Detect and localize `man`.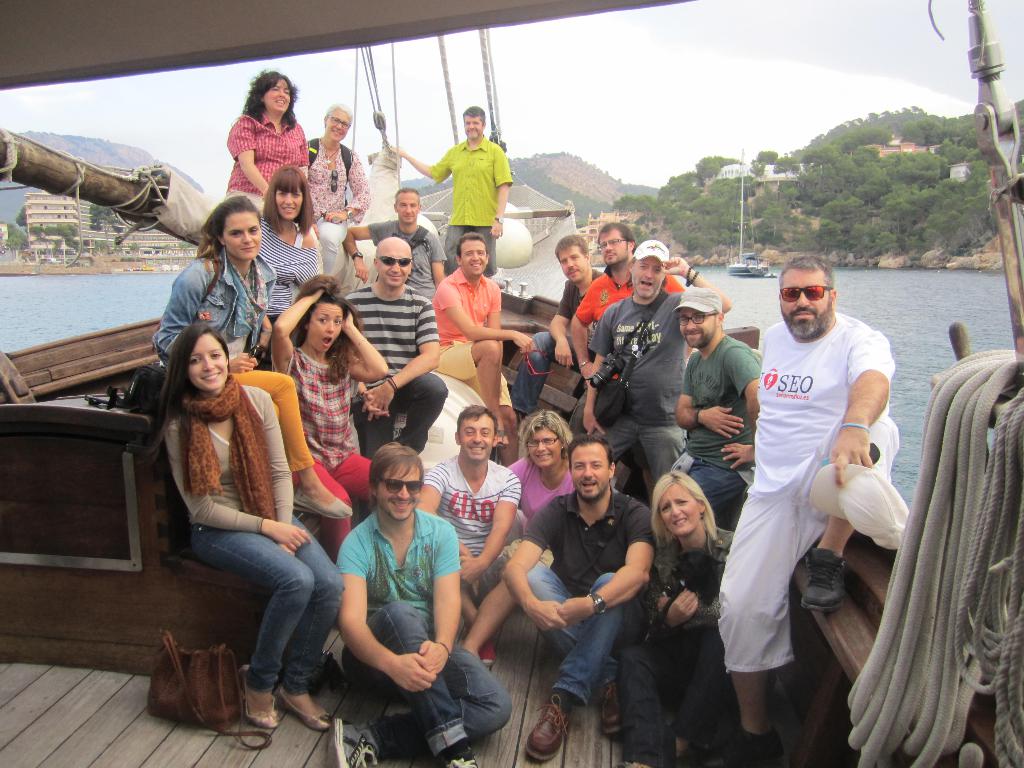
Localized at bbox=[511, 236, 604, 419].
